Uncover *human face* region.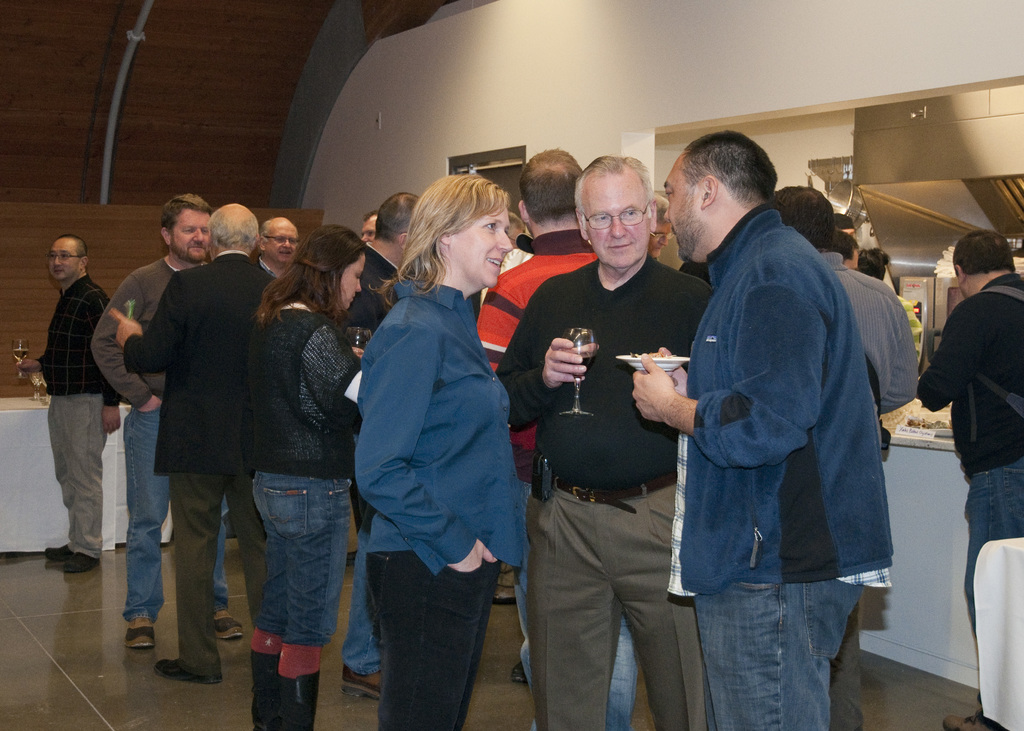
Uncovered: box(53, 239, 82, 283).
